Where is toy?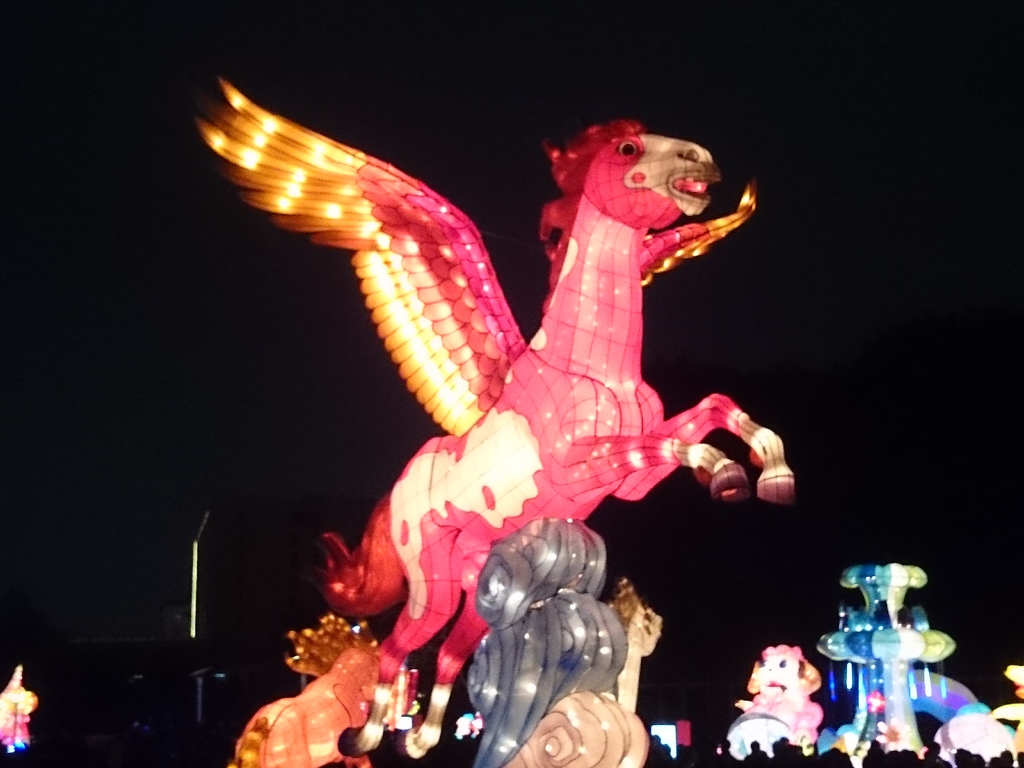
<region>237, 609, 388, 767</region>.
